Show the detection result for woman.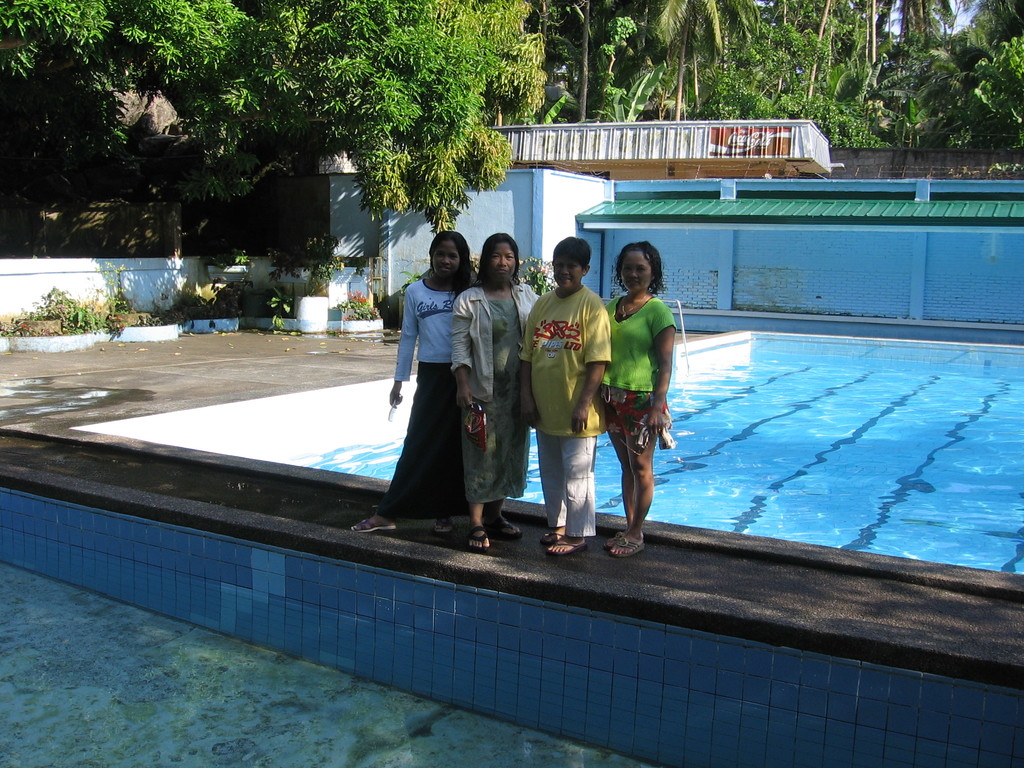
detection(353, 226, 477, 534).
